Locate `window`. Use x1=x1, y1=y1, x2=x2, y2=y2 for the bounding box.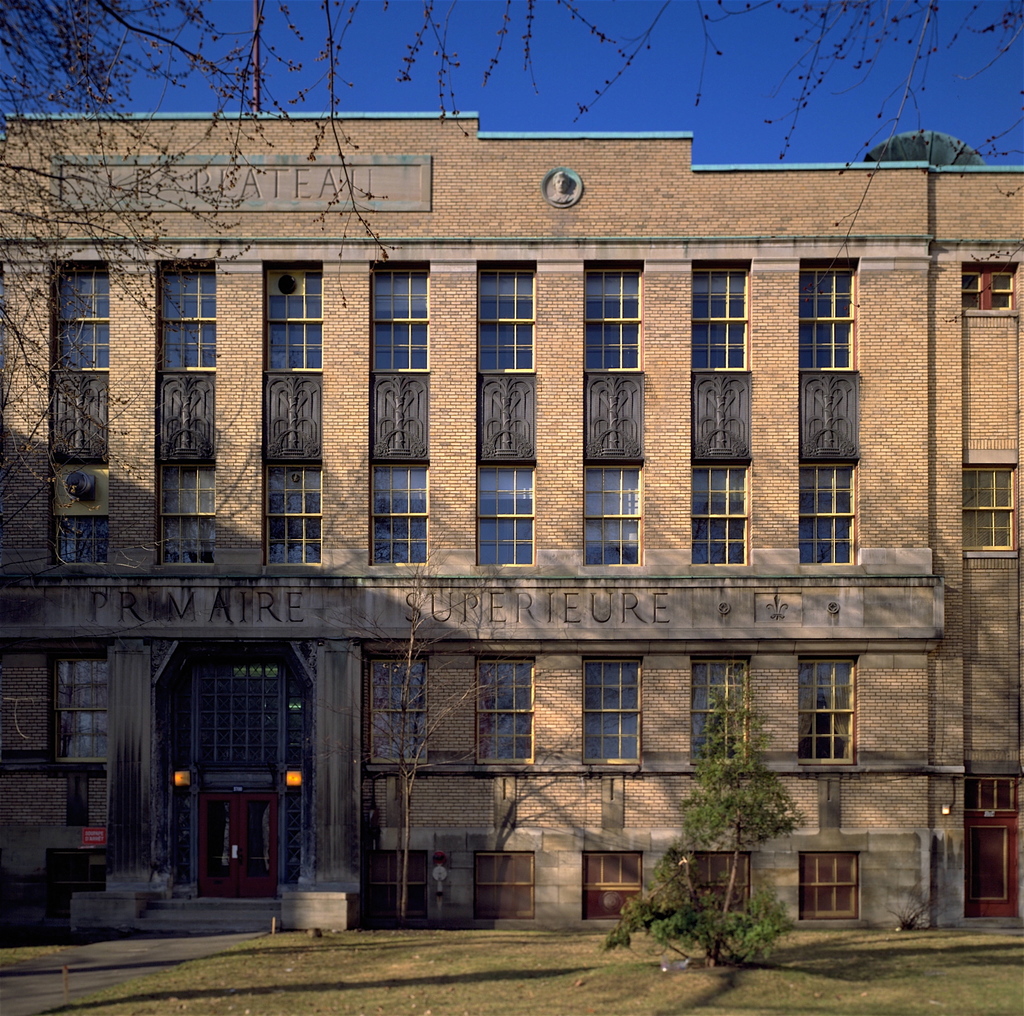
x1=688, y1=463, x2=749, y2=574.
